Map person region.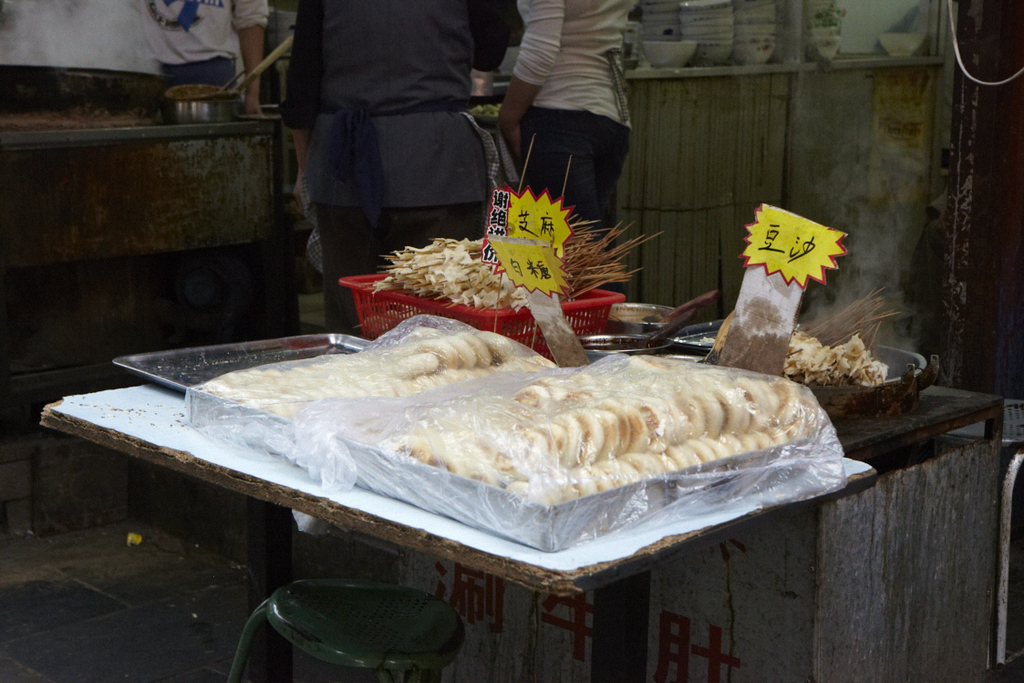
Mapped to x1=276, y1=1, x2=514, y2=283.
